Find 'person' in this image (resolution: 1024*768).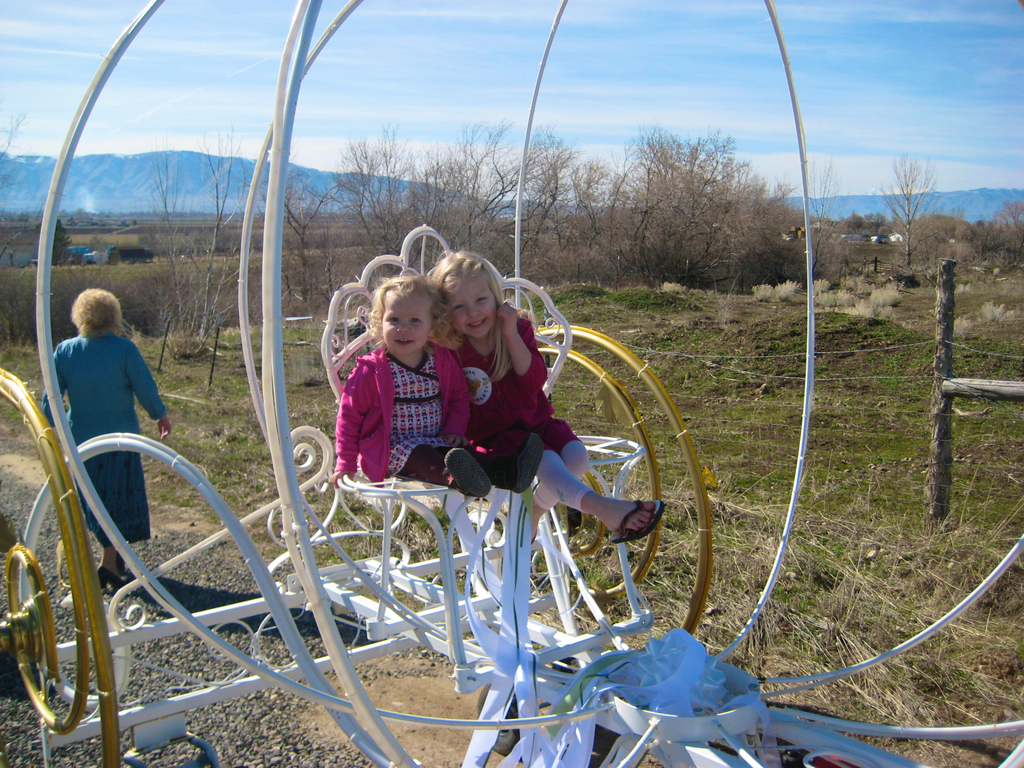
420/256/668/540.
